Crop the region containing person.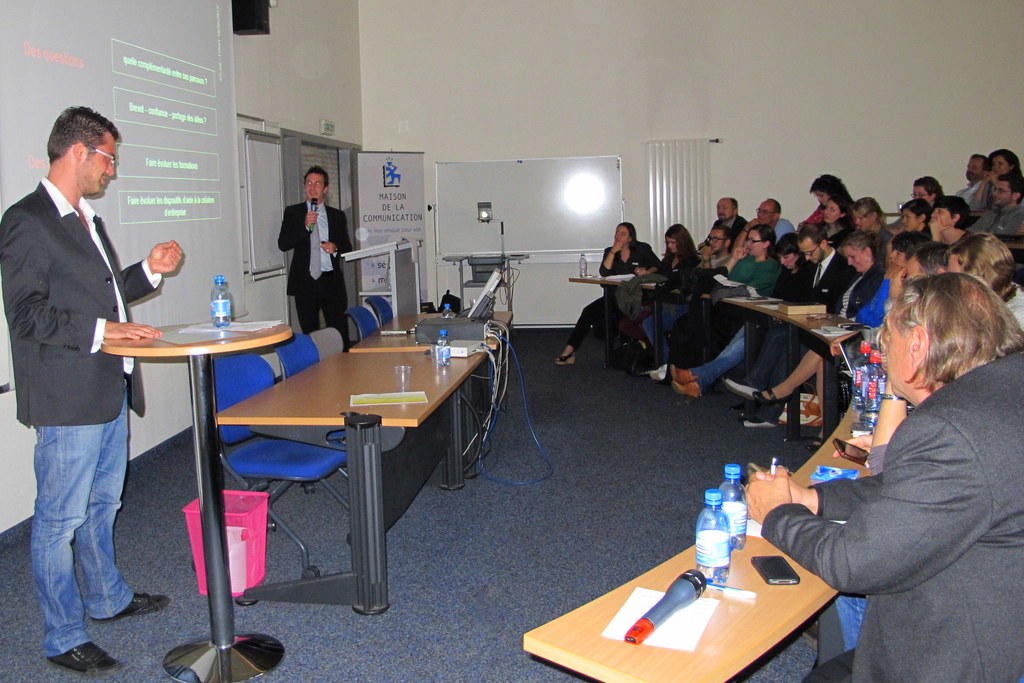
Crop region: [left=850, top=193, right=896, bottom=255].
